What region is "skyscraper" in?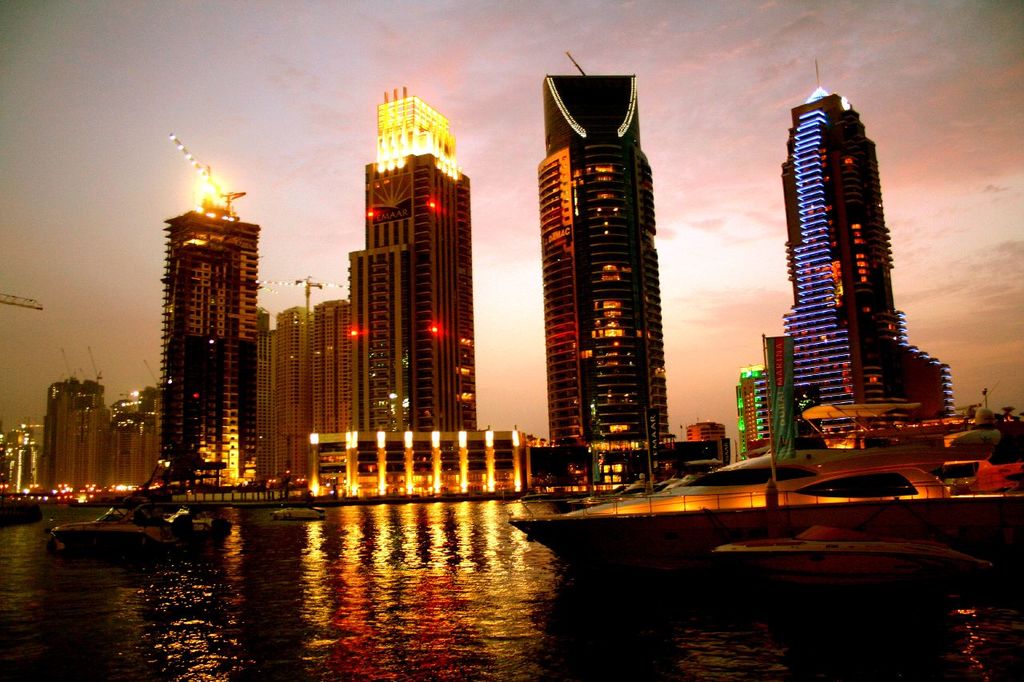
bbox(154, 123, 273, 499).
